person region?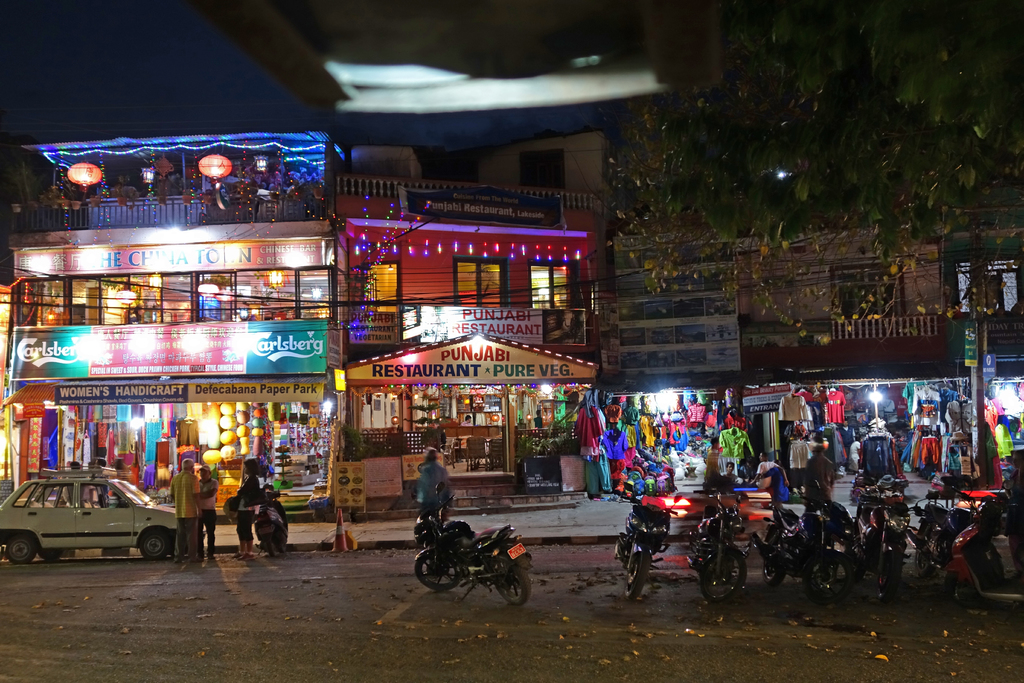
select_region(419, 449, 449, 509)
